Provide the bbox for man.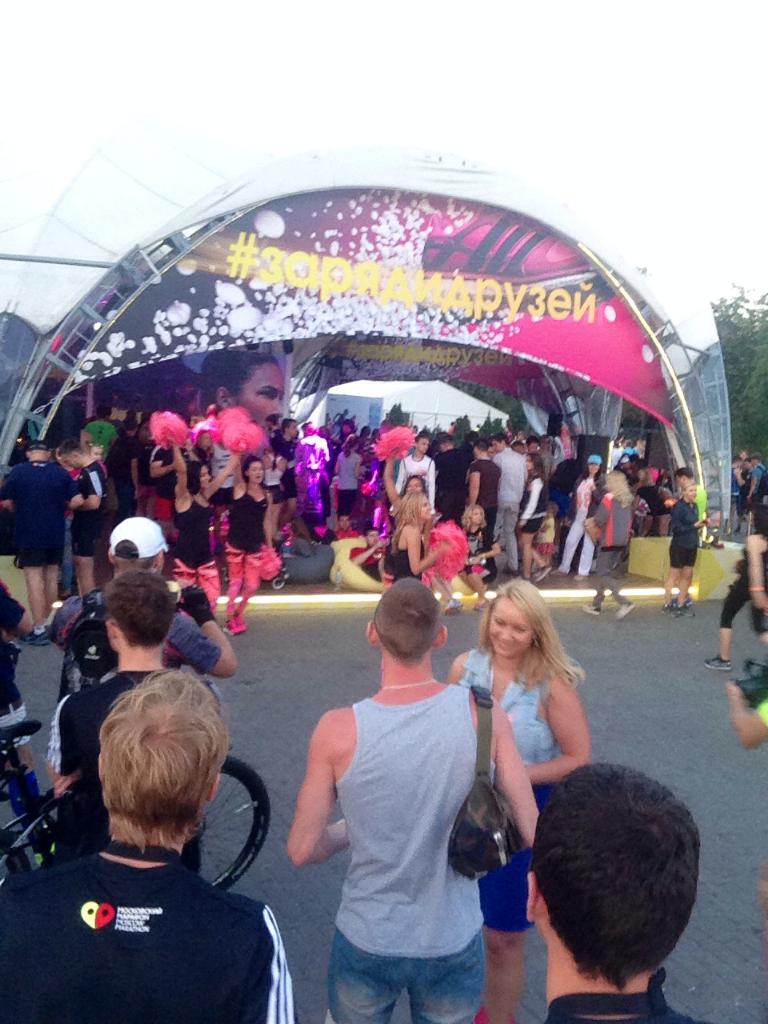
334, 506, 364, 540.
